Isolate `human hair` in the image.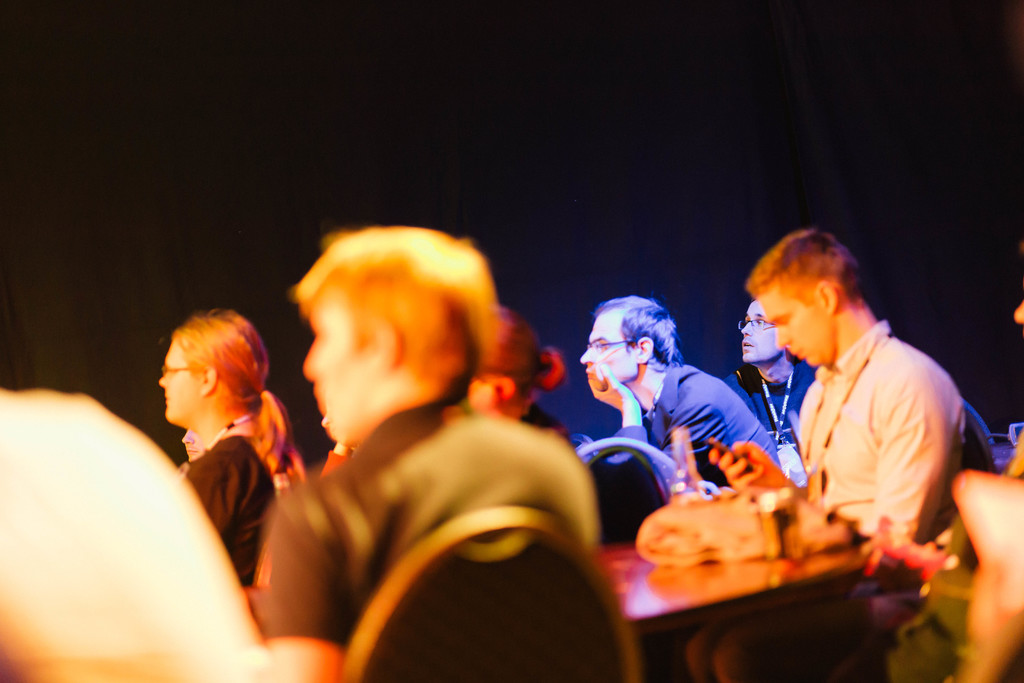
Isolated region: region(167, 308, 292, 474).
